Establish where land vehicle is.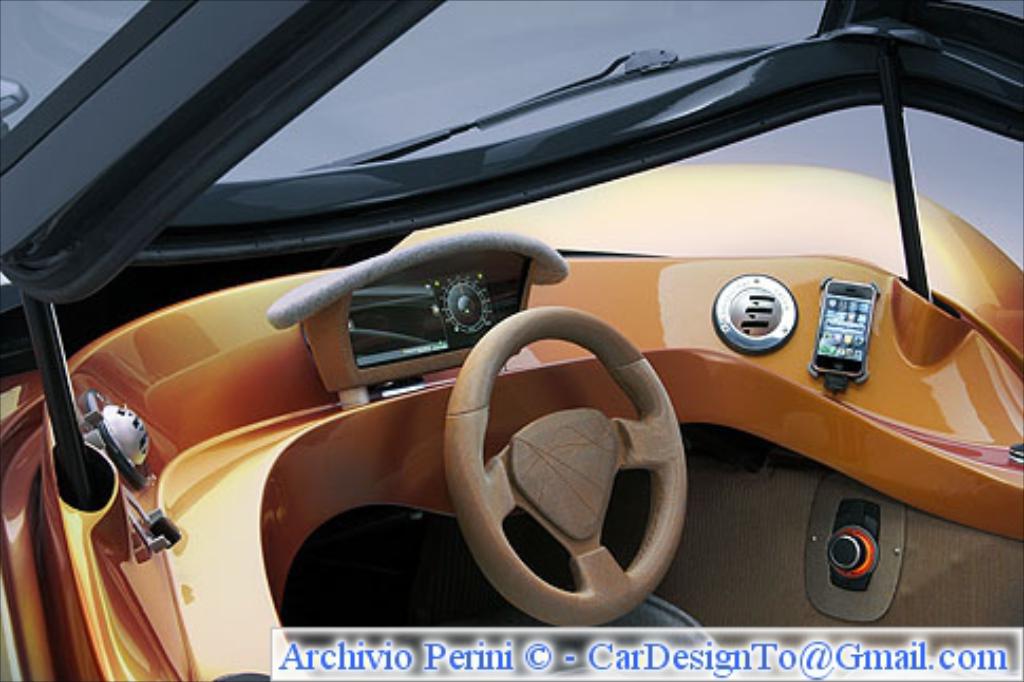
Established at locate(0, 0, 1022, 680).
